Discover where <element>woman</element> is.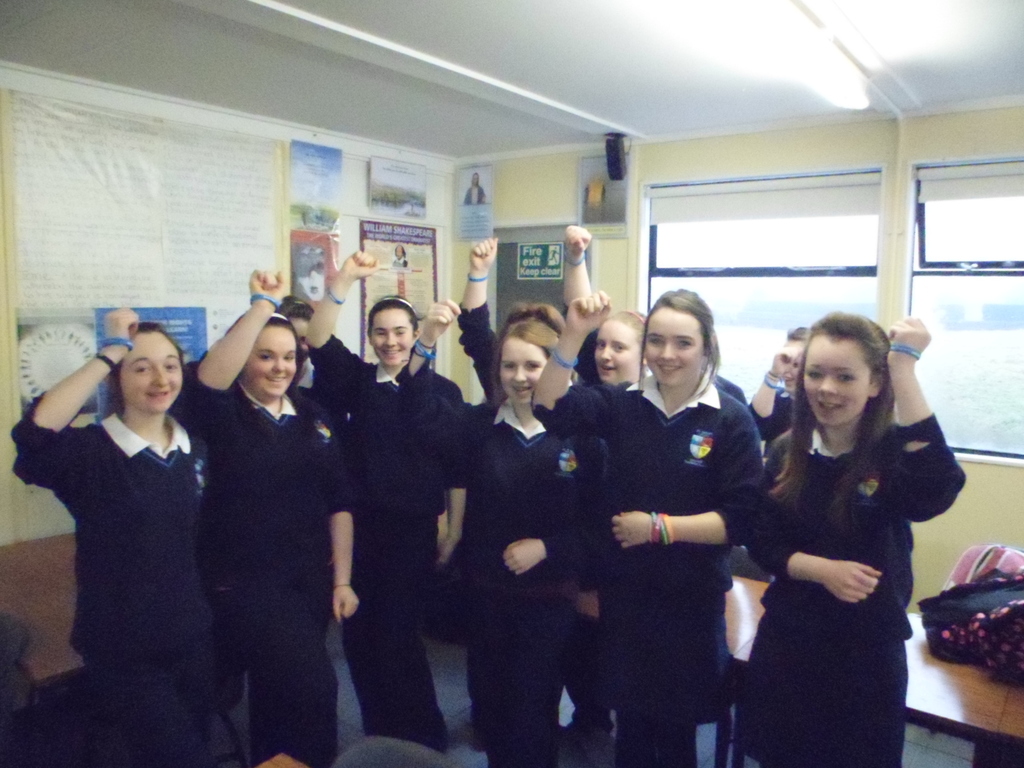
Discovered at x1=551 y1=225 x2=657 y2=767.
